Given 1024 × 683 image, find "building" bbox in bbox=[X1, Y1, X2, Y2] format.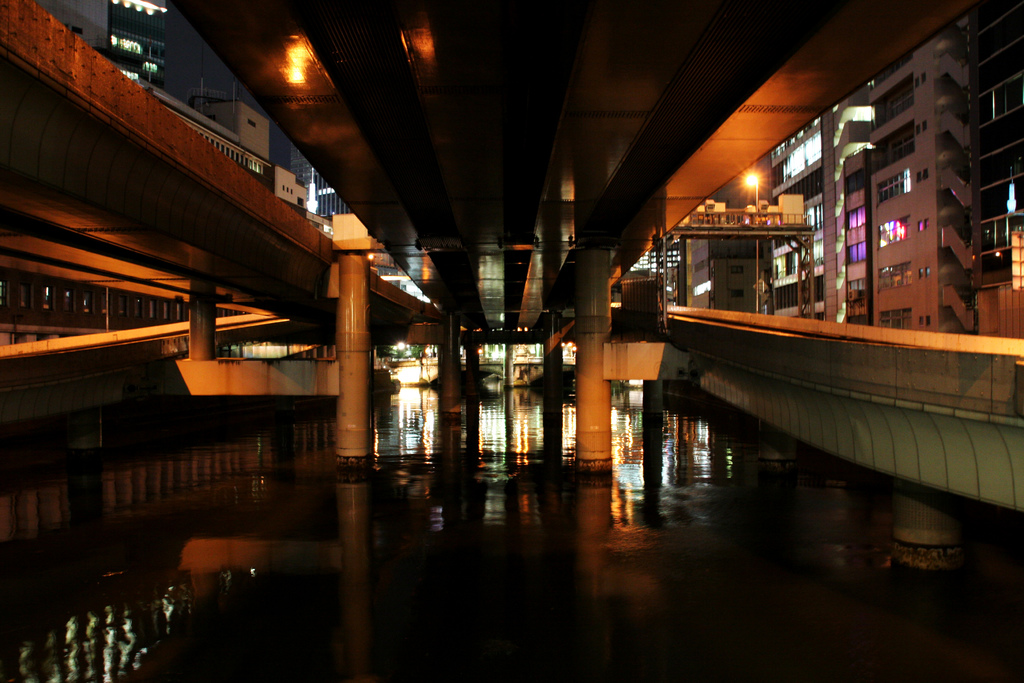
bbox=[0, 0, 175, 335].
